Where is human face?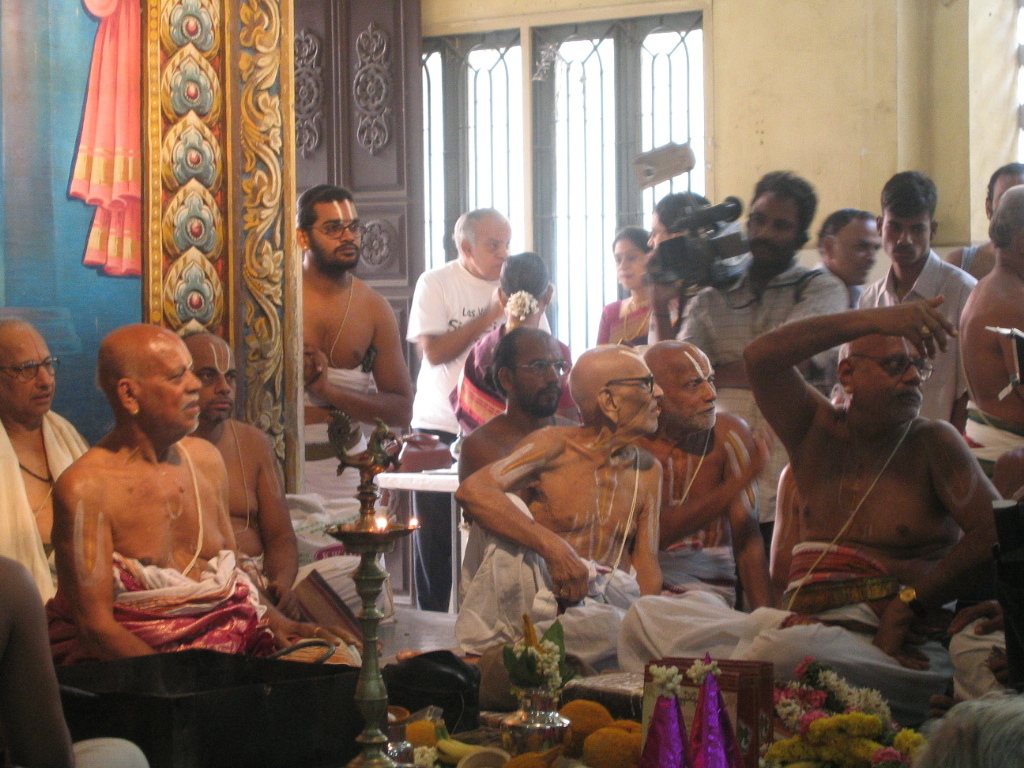
box=[827, 221, 876, 280].
